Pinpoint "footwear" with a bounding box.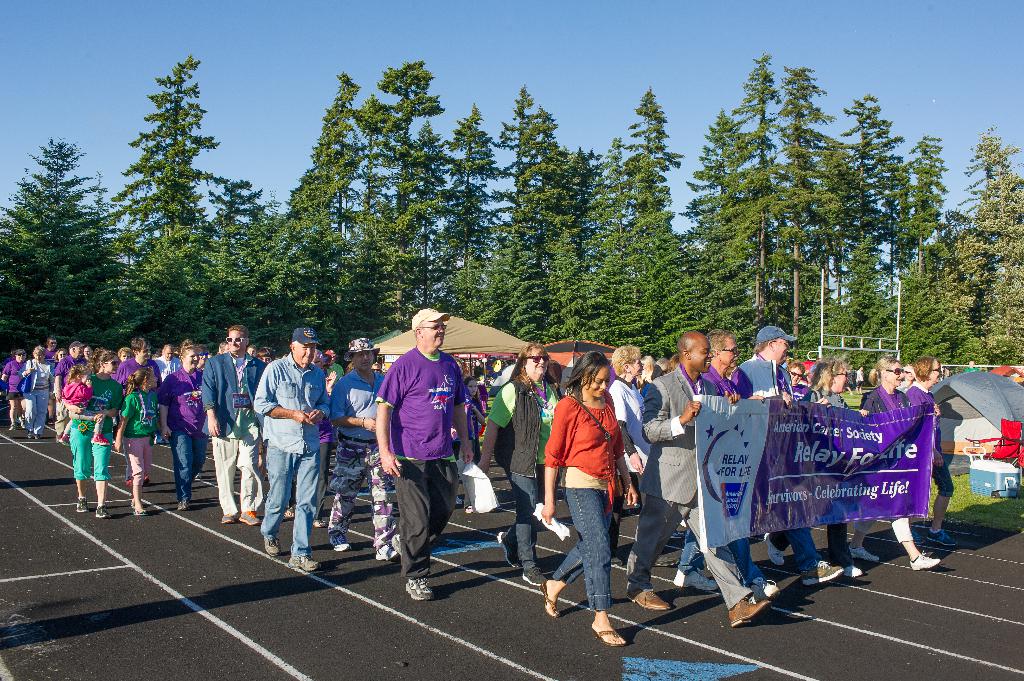
176, 495, 192, 511.
